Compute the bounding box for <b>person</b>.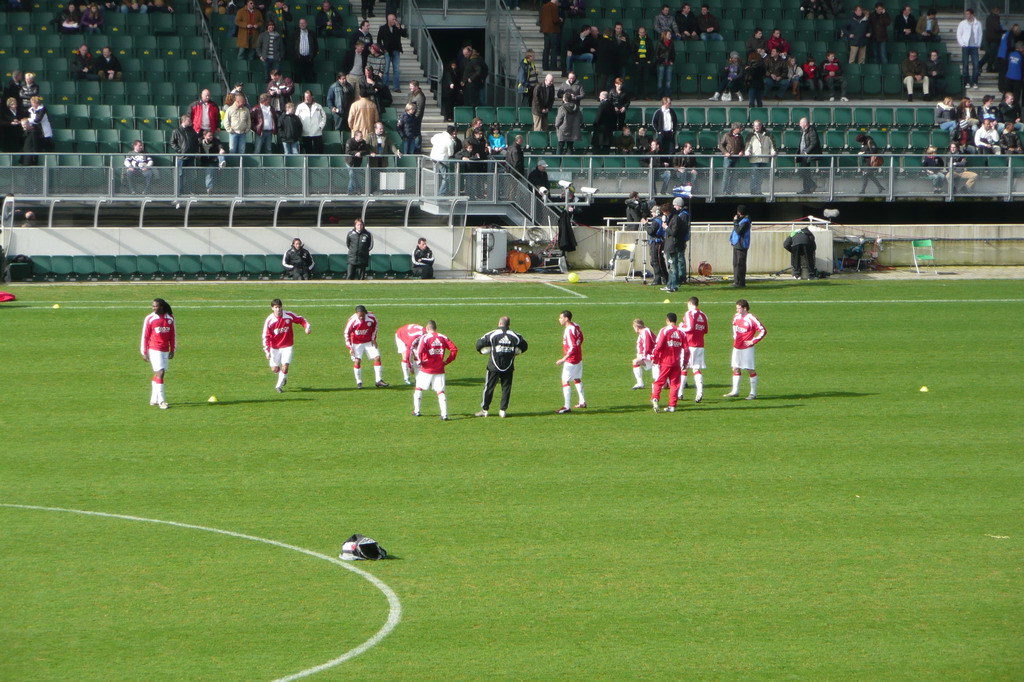
select_region(678, 297, 710, 405).
